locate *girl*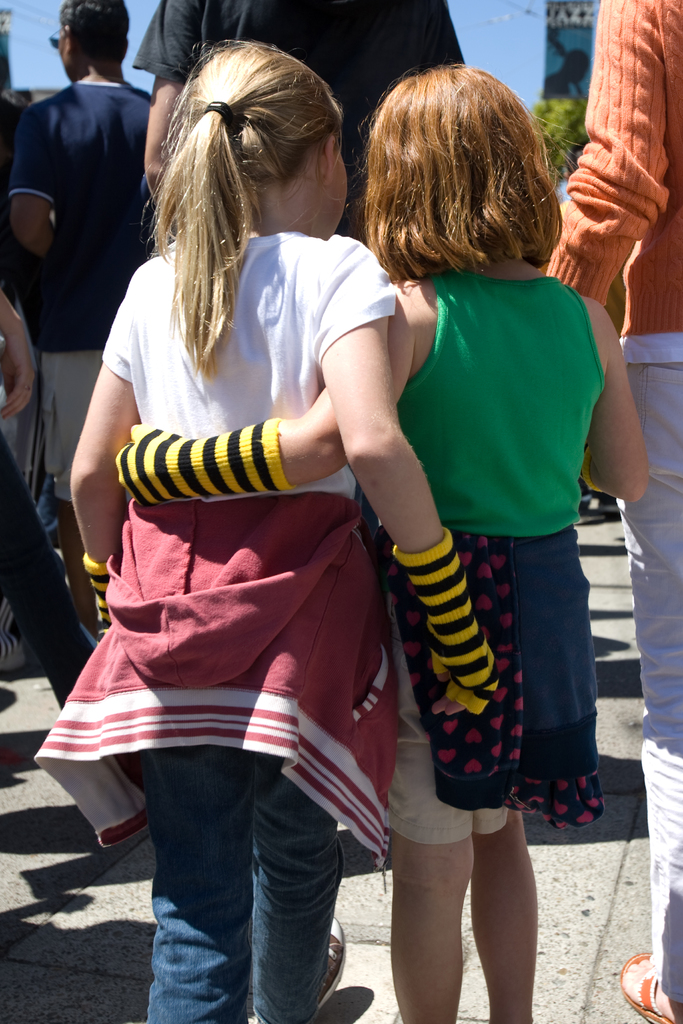
31 41 513 1023
